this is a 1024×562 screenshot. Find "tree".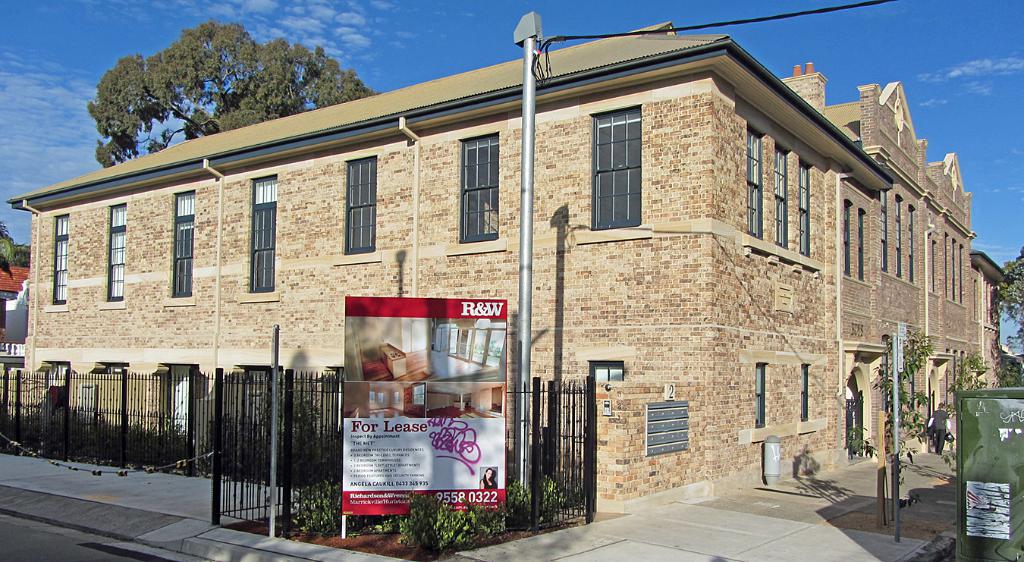
Bounding box: rect(0, 216, 35, 278).
